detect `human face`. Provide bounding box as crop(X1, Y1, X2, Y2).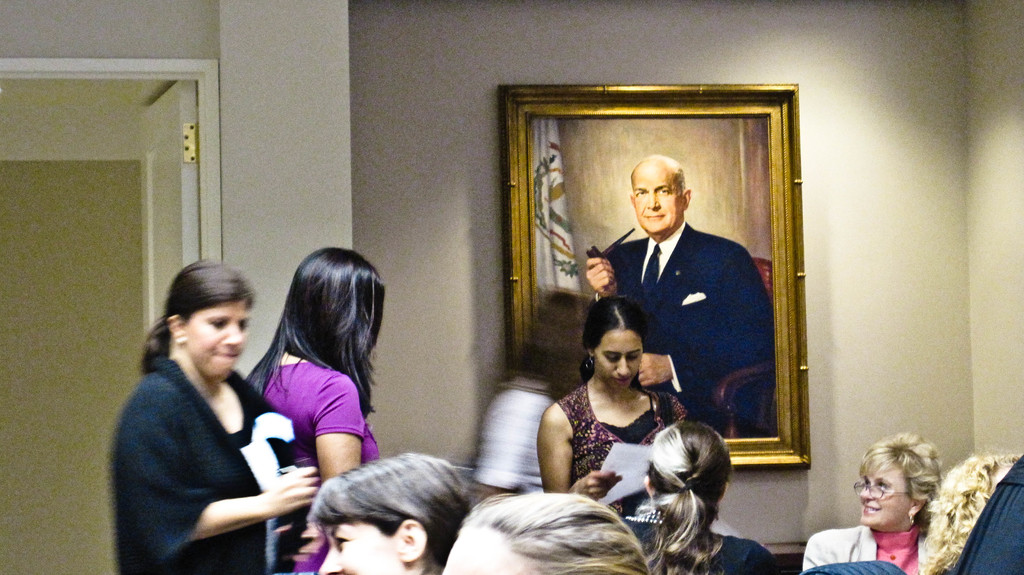
crop(591, 329, 639, 385).
